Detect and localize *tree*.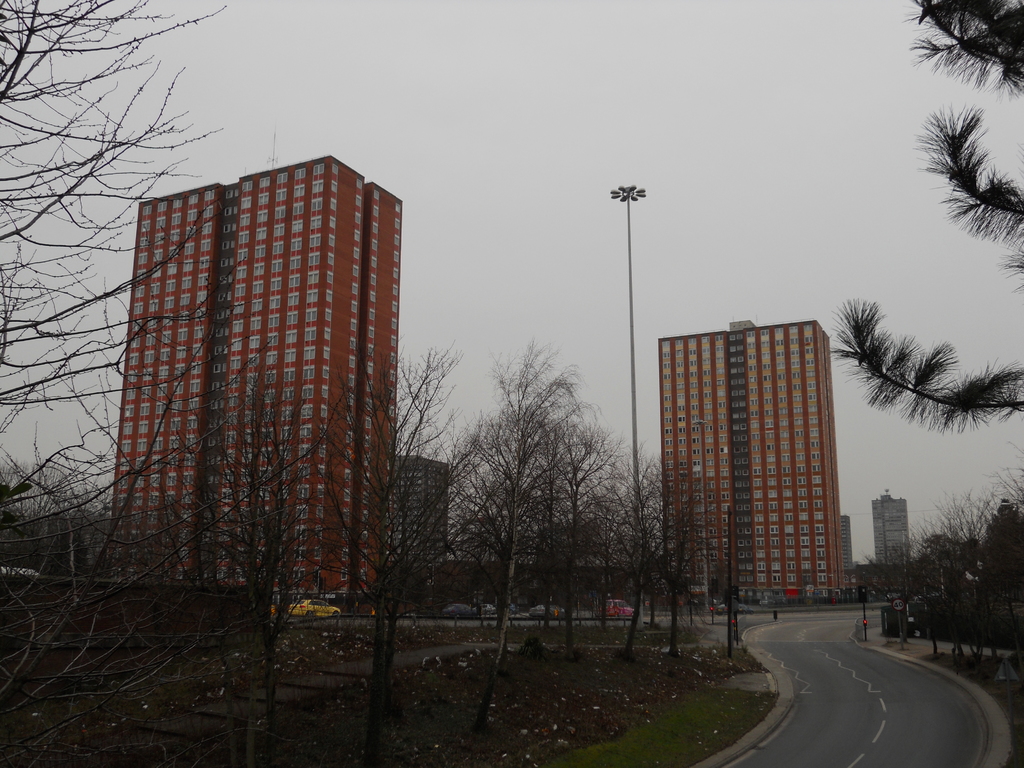
Localized at (left=0, top=0, right=232, bottom=724).
